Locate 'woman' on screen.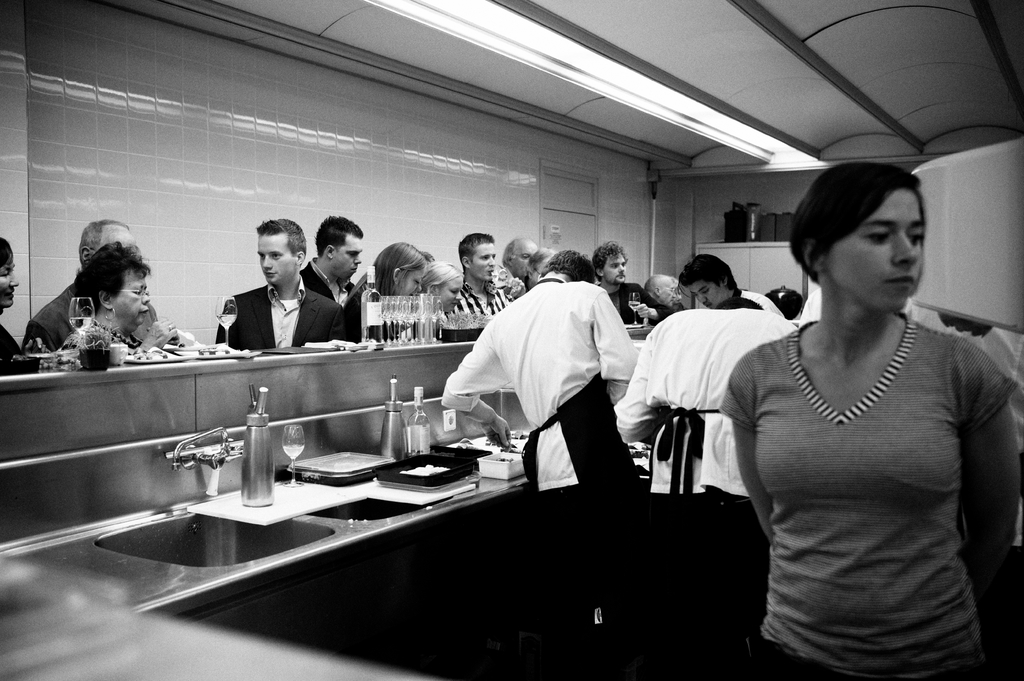
On screen at crop(0, 230, 25, 374).
